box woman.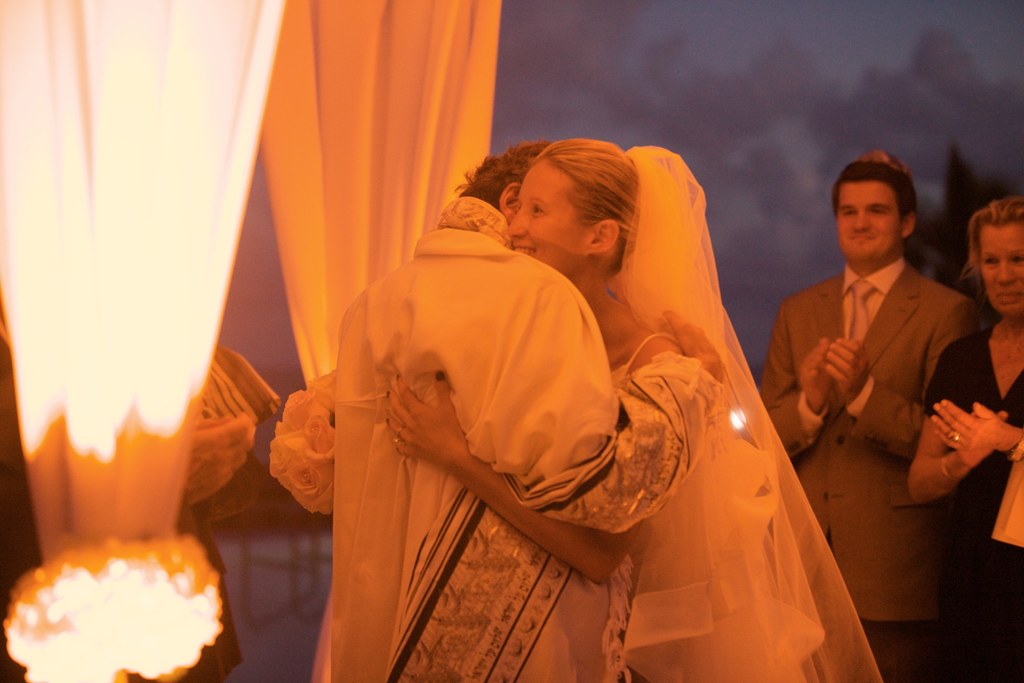
x1=332 y1=122 x2=843 y2=666.
